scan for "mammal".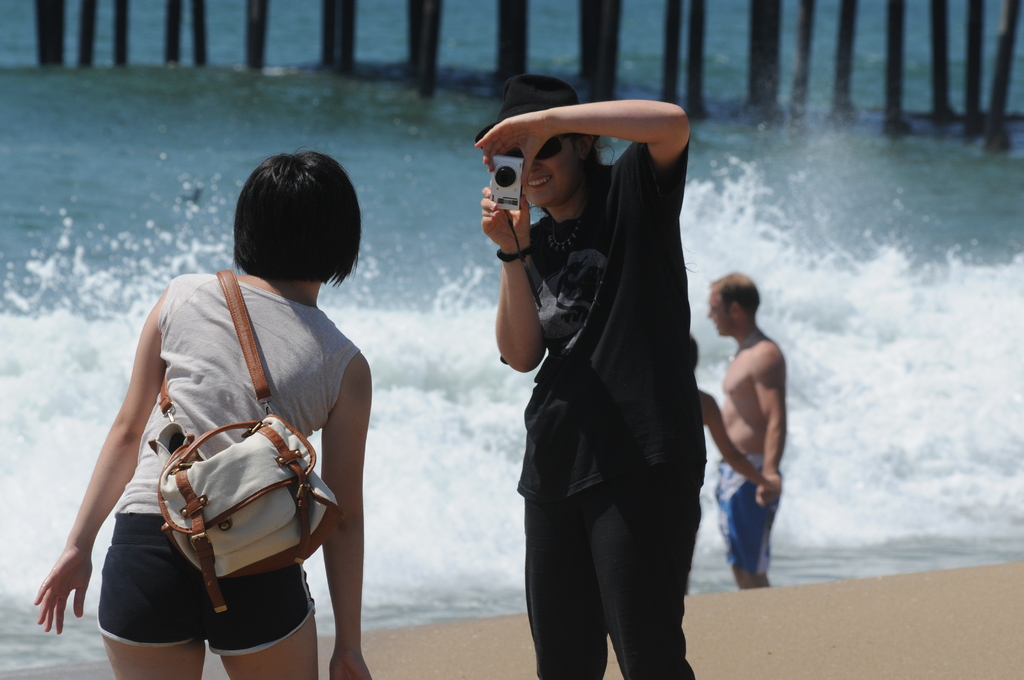
Scan result: x1=711, y1=268, x2=792, y2=594.
